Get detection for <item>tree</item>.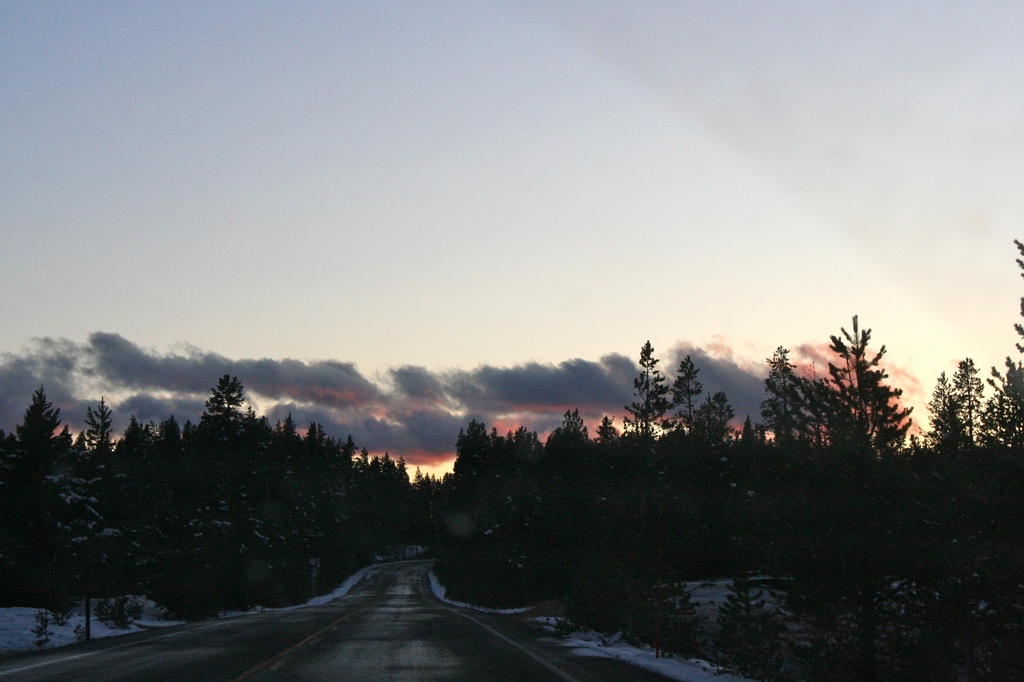
Detection: <region>834, 314, 915, 458</region>.
